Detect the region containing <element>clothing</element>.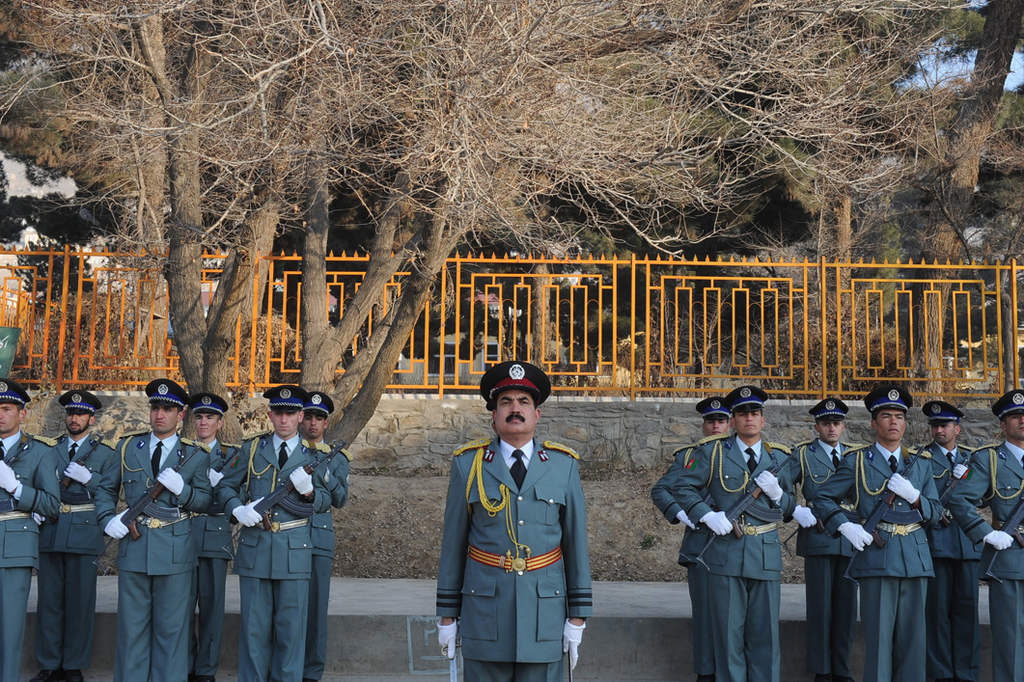
(31, 427, 114, 674).
